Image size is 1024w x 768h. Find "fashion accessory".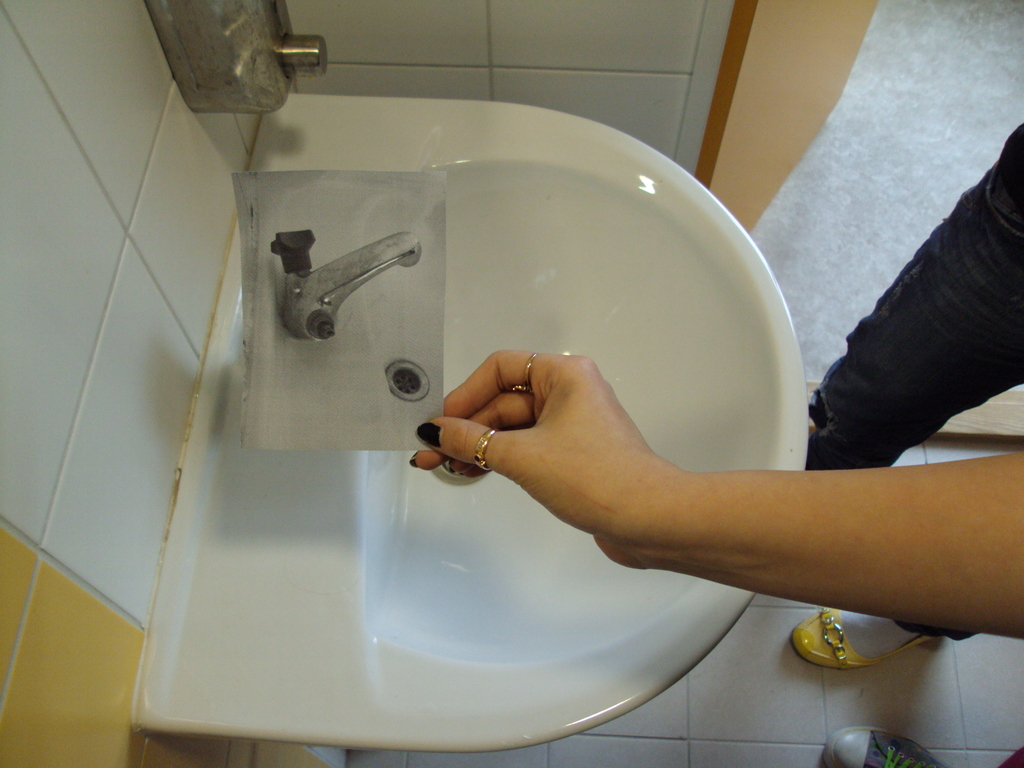
l=823, t=723, r=942, b=767.
